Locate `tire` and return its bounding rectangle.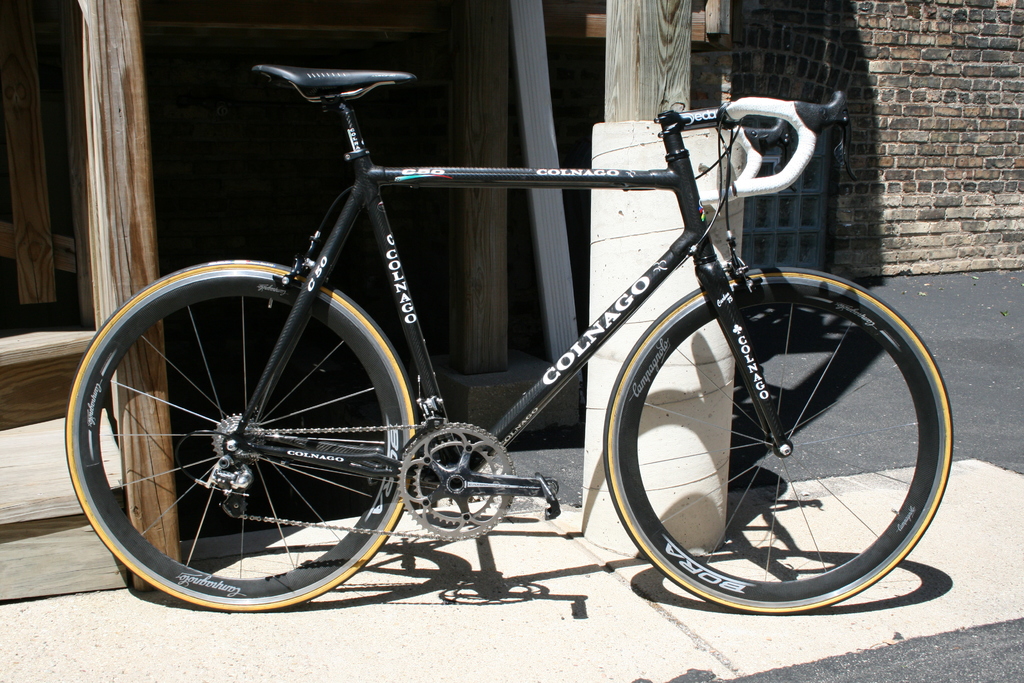
613, 271, 944, 620.
